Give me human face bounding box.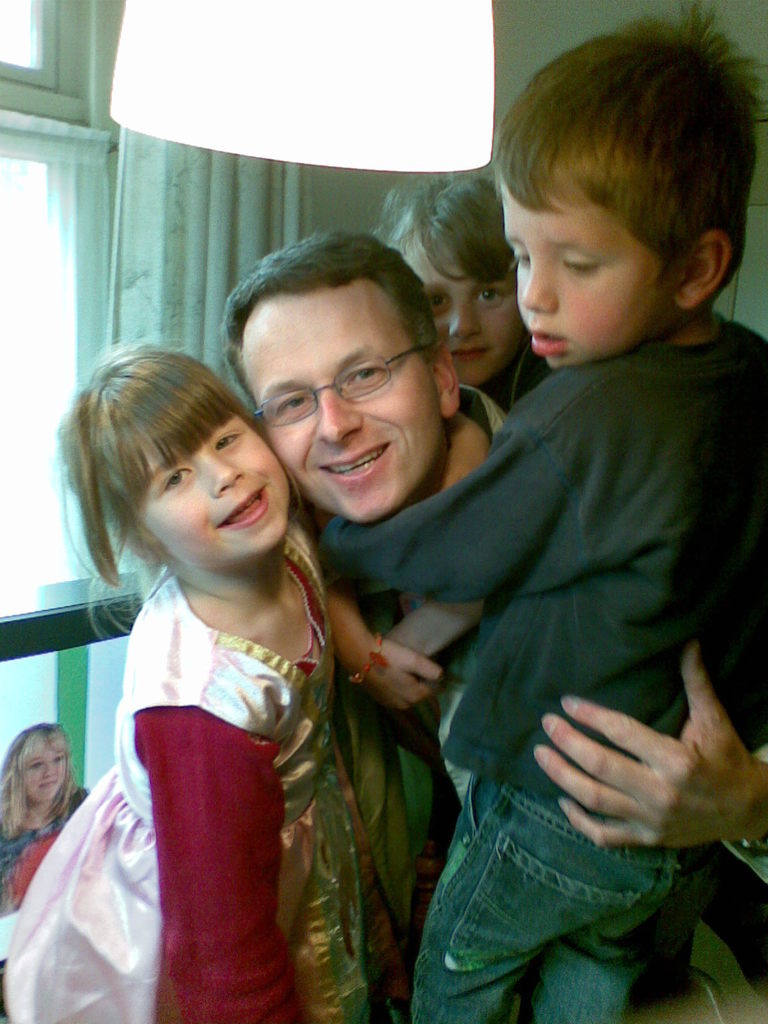
bbox(246, 279, 440, 526).
